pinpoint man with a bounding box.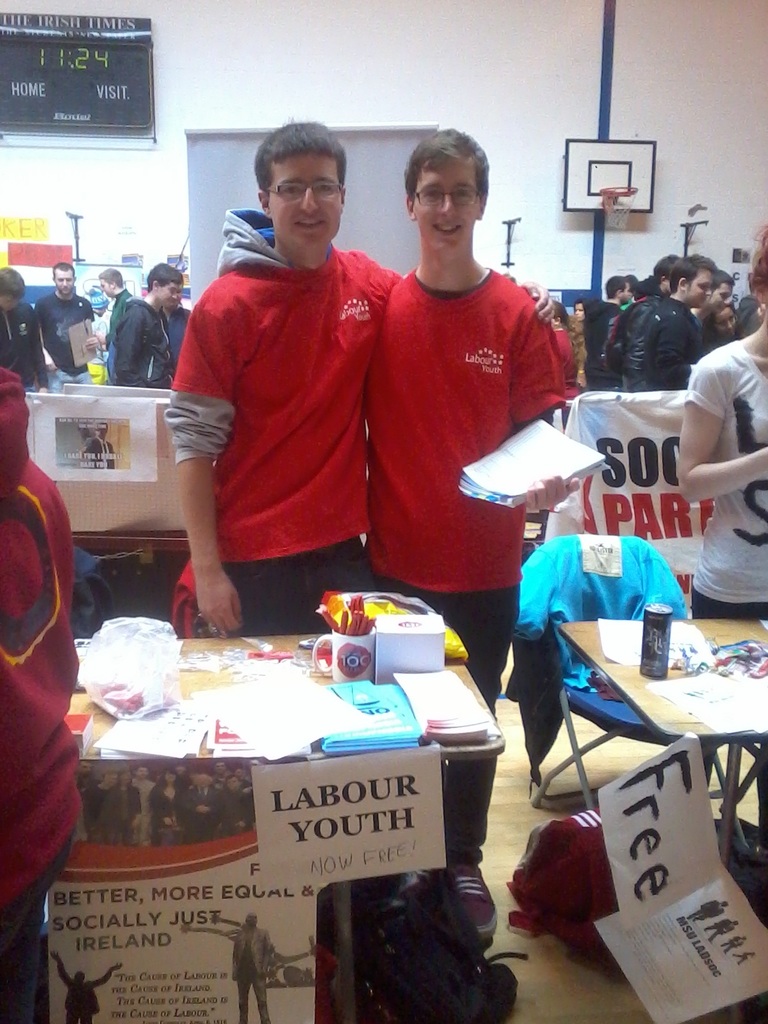
(x1=95, y1=266, x2=133, y2=349).
